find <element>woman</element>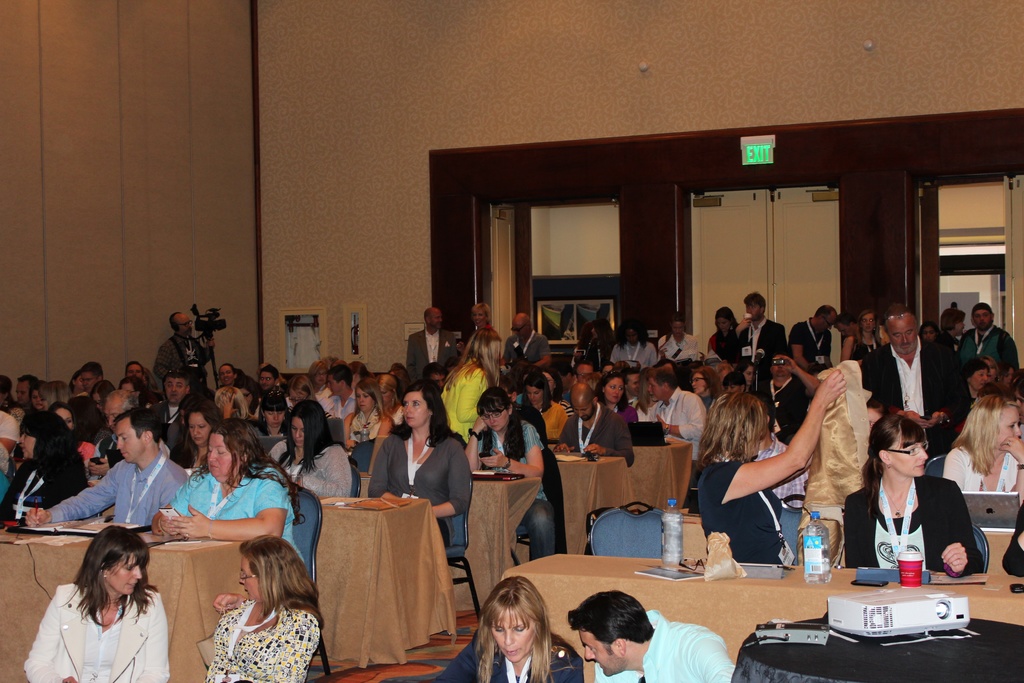
Rect(0, 404, 92, 531)
